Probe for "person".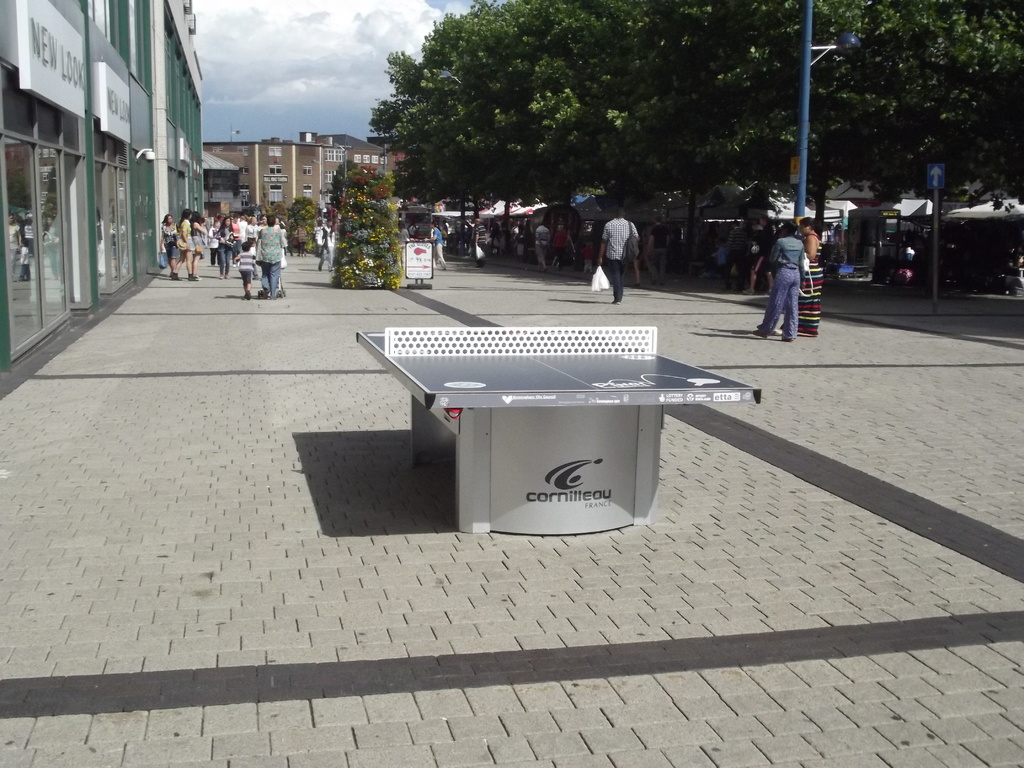
Probe result: 634, 232, 645, 287.
